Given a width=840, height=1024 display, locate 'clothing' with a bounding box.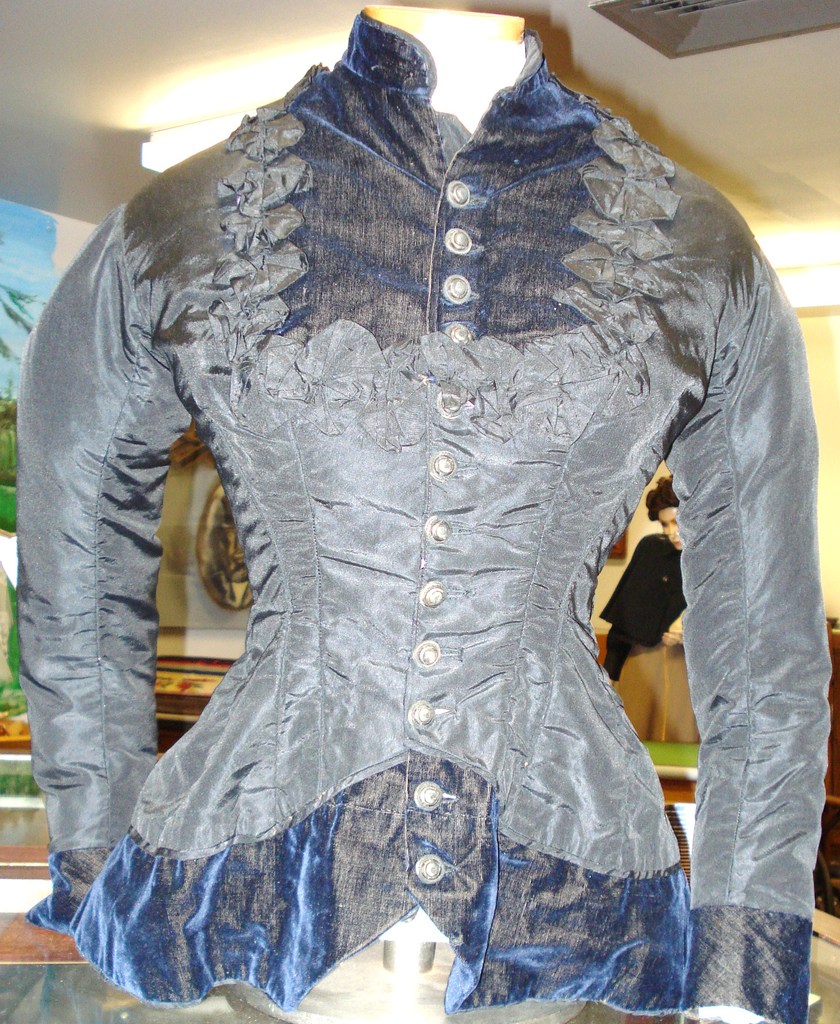
Located: left=15, top=2, right=792, bottom=959.
